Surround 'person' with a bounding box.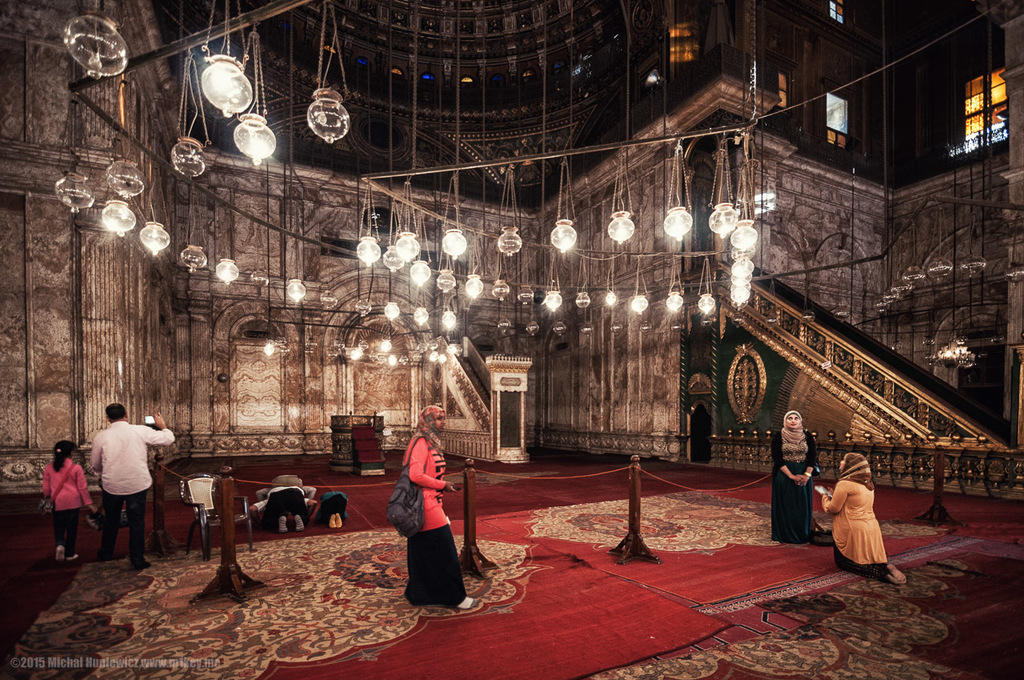
box=[773, 412, 820, 542].
